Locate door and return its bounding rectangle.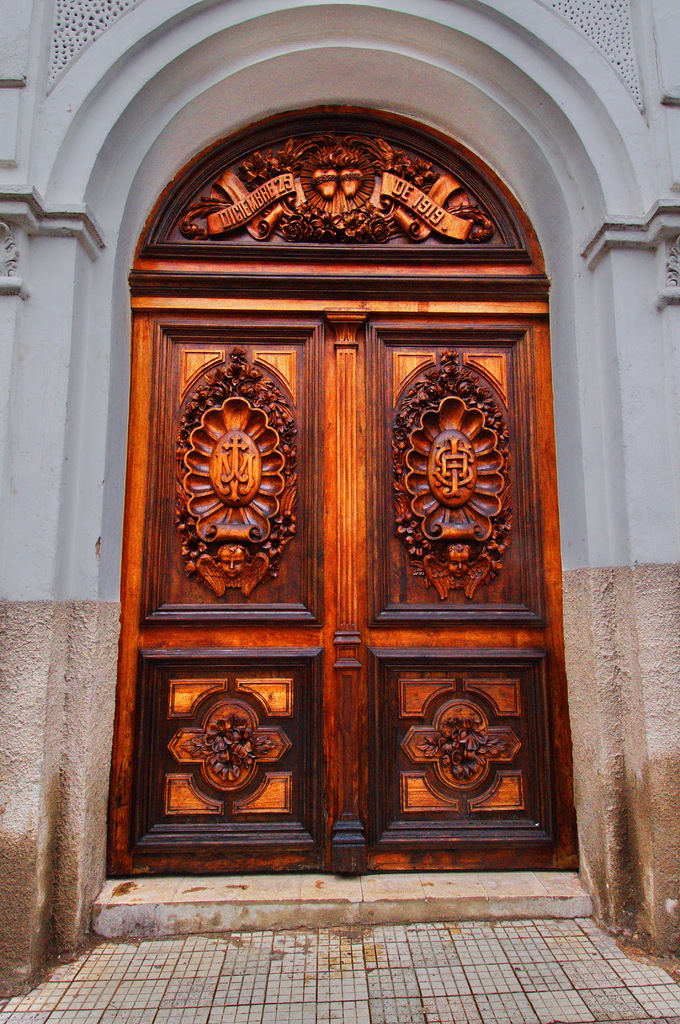
<region>139, 312, 559, 874</region>.
